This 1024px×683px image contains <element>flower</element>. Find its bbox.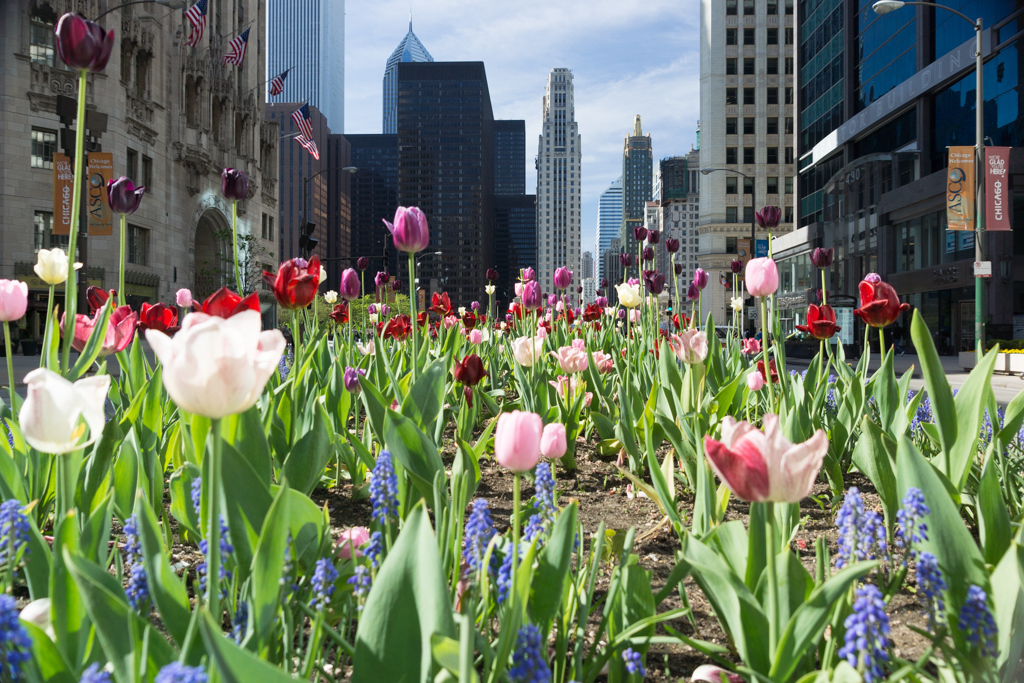
bbox(105, 173, 148, 216).
